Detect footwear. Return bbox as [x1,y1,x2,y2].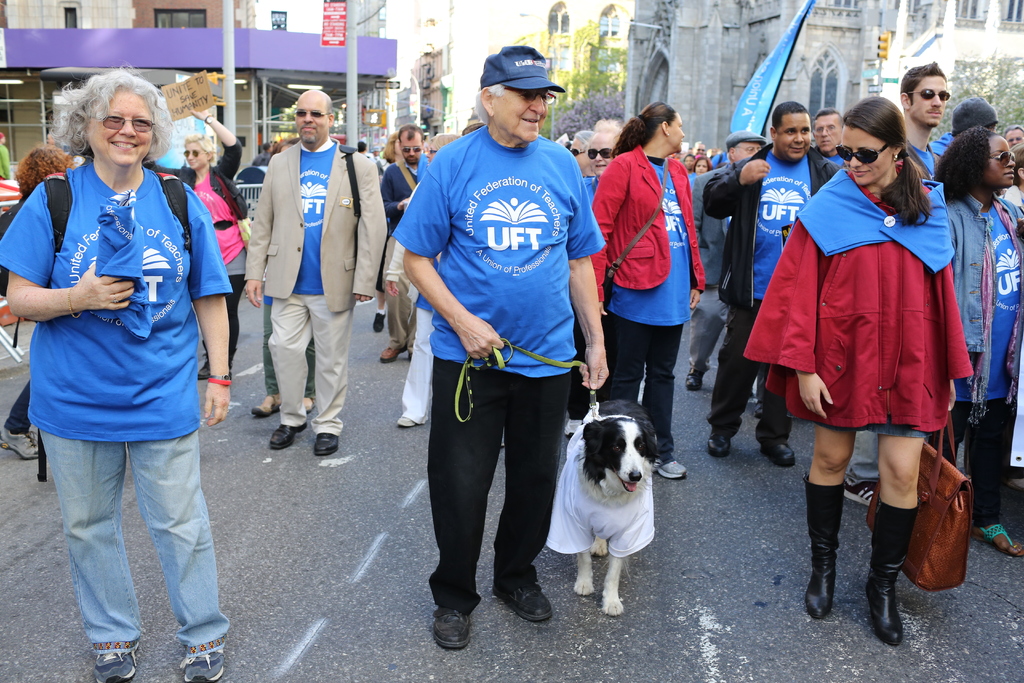
[380,344,403,365].
